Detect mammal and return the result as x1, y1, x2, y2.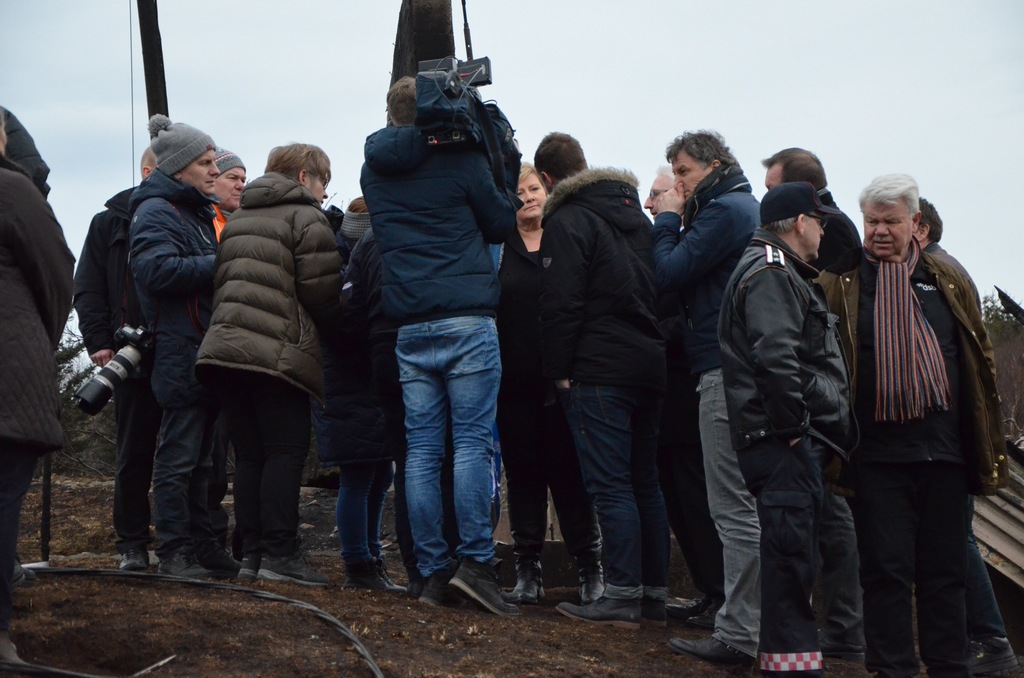
904, 195, 1016, 675.
